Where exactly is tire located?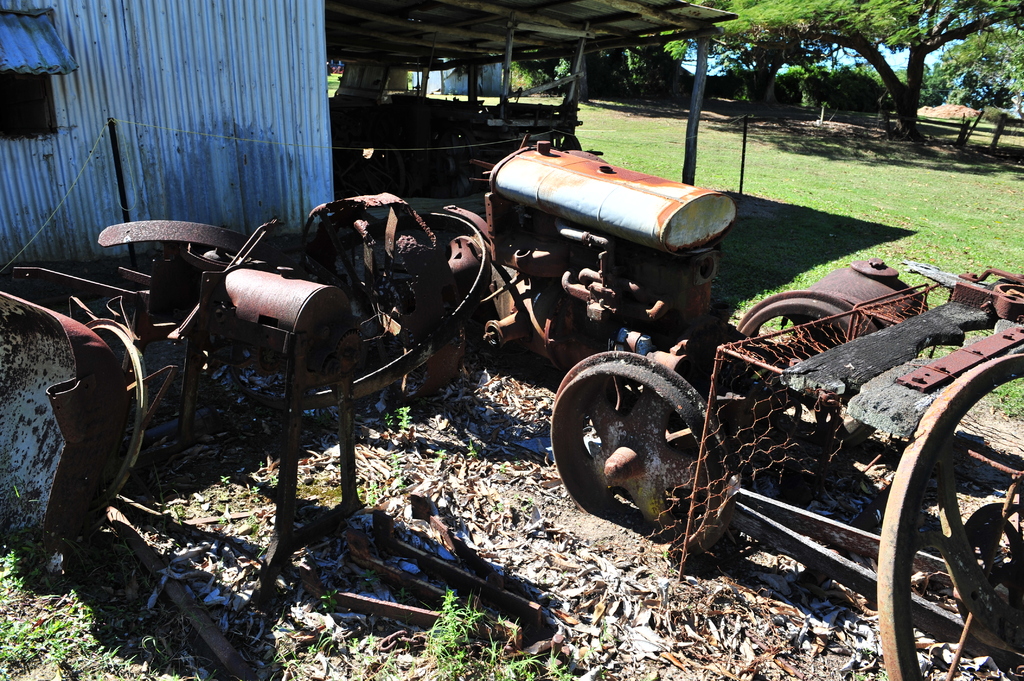
Its bounding box is {"x1": 535, "y1": 349, "x2": 728, "y2": 538}.
